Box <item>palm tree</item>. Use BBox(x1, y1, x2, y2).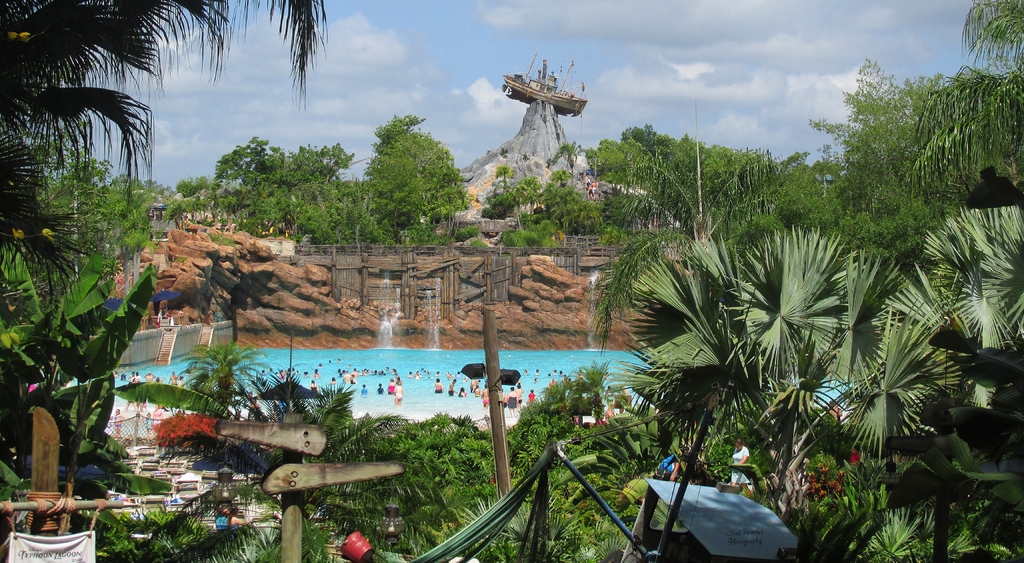
BBox(609, 204, 903, 518).
